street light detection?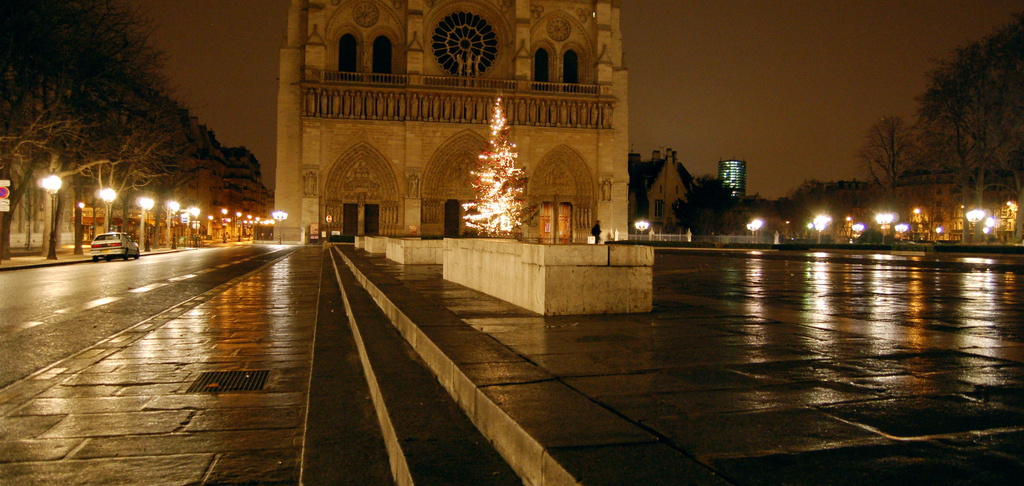
<bbox>189, 194, 196, 245</bbox>
